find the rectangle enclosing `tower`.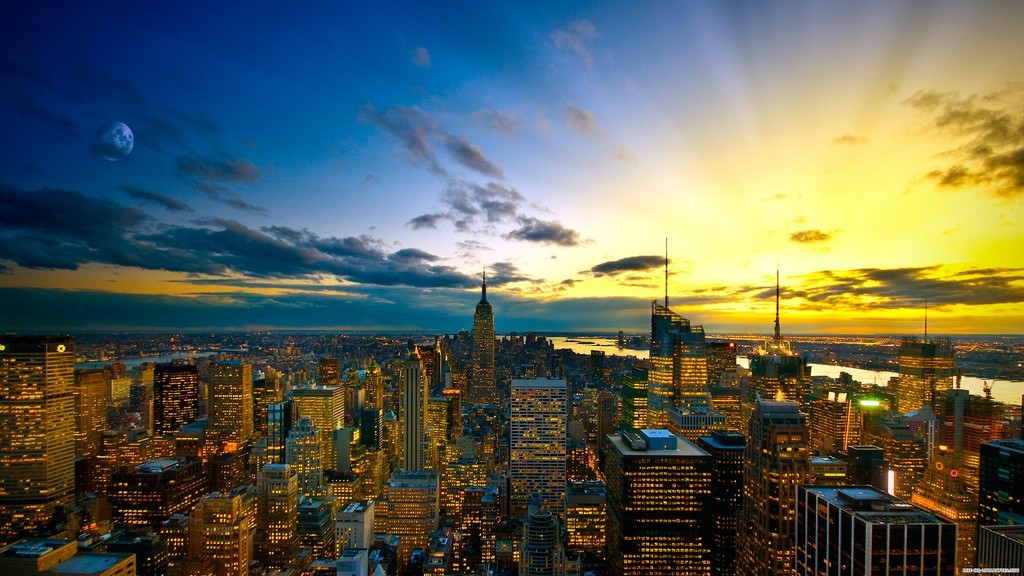
Rect(358, 356, 383, 454).
